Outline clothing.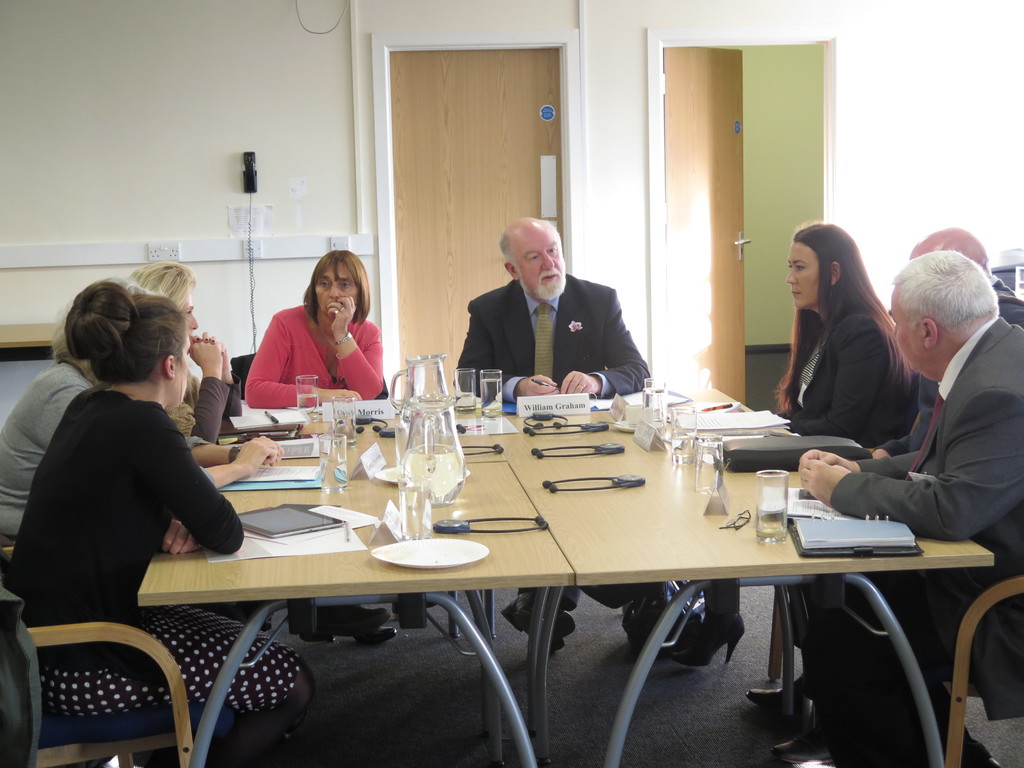
Outline: bbox(166, 375, 240, 442).
